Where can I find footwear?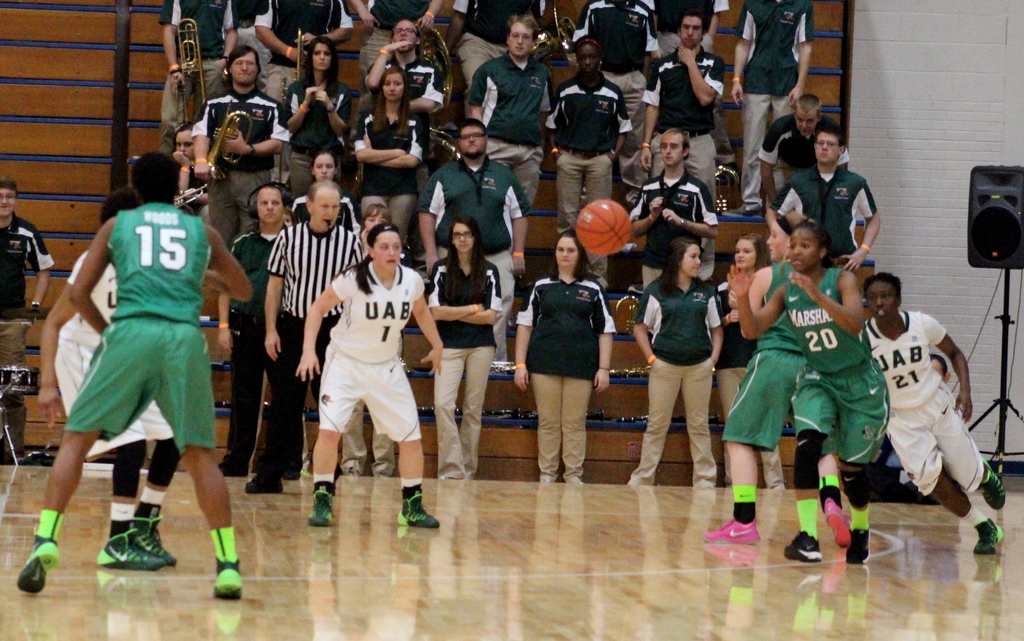
You can find it at (786,529,819,563).
